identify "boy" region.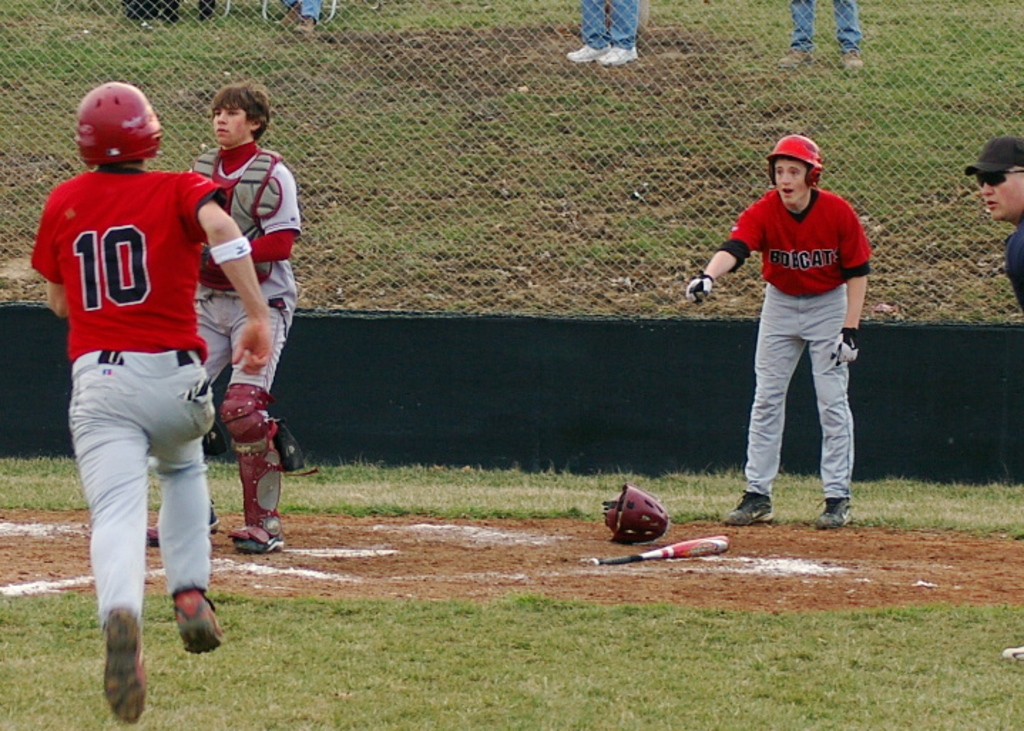
Region: bbox=(702, 125, 896, 526).
